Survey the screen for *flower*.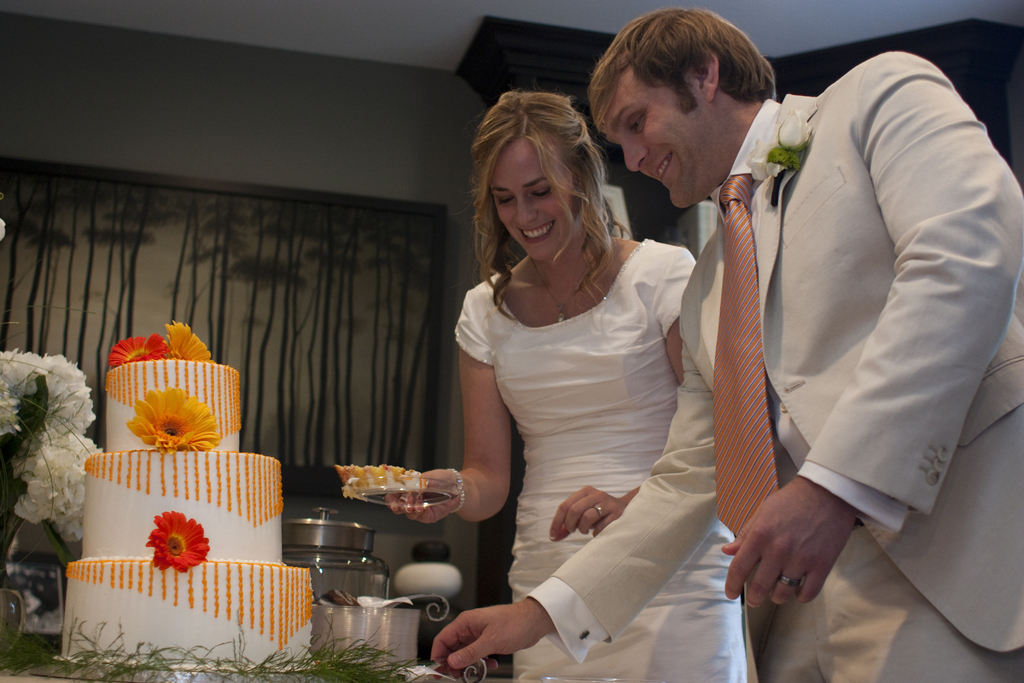
Survey found: (161,318,214,361).
